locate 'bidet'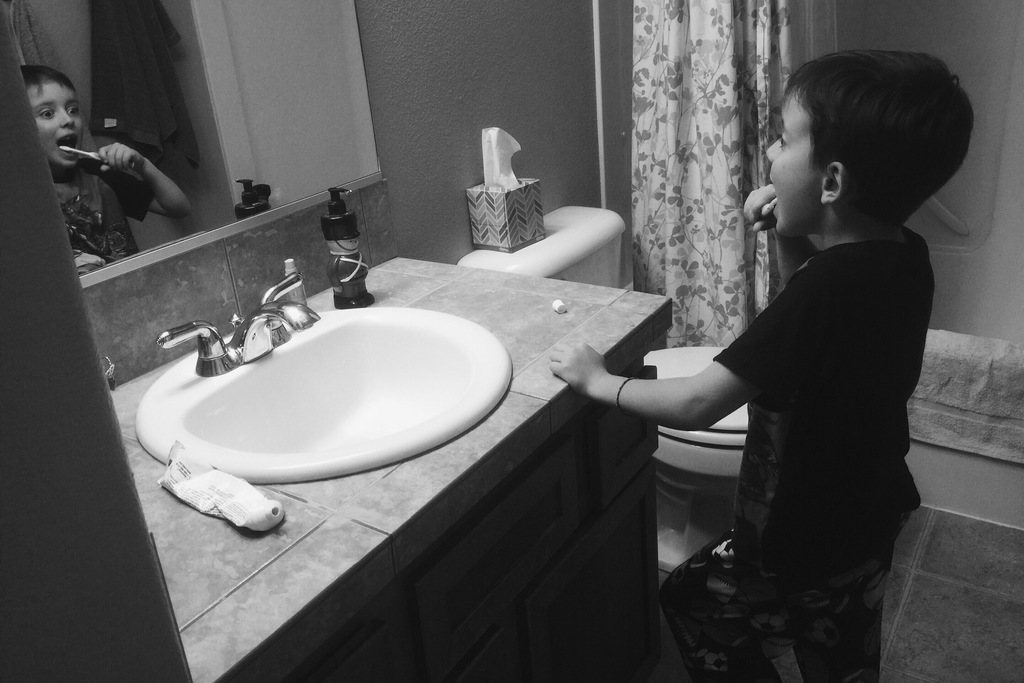
[left=644, top=347, right=750, bottom=571]
